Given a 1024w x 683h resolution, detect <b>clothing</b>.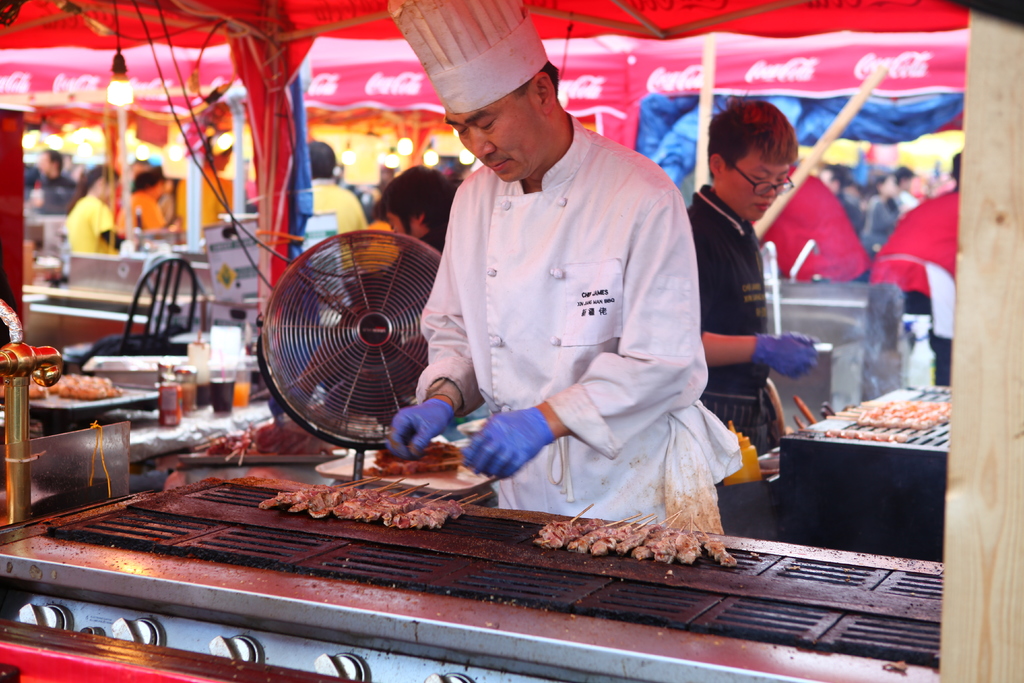
(865,192,956,322).
